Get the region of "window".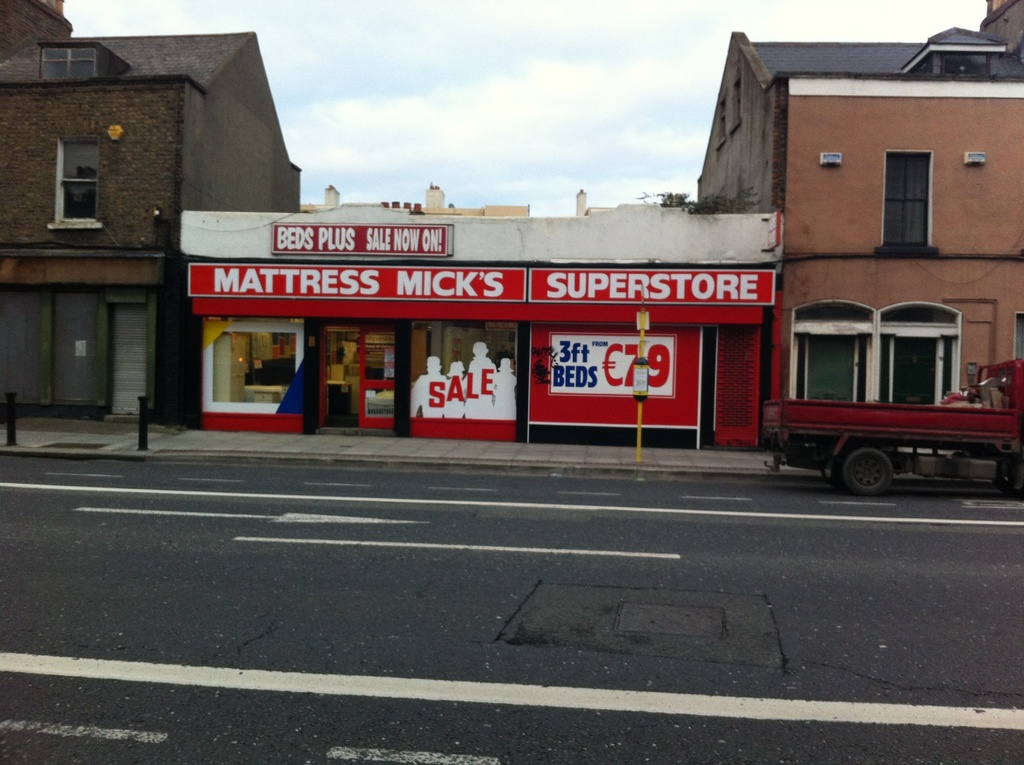
Rect(36, 45, 100, 87).
